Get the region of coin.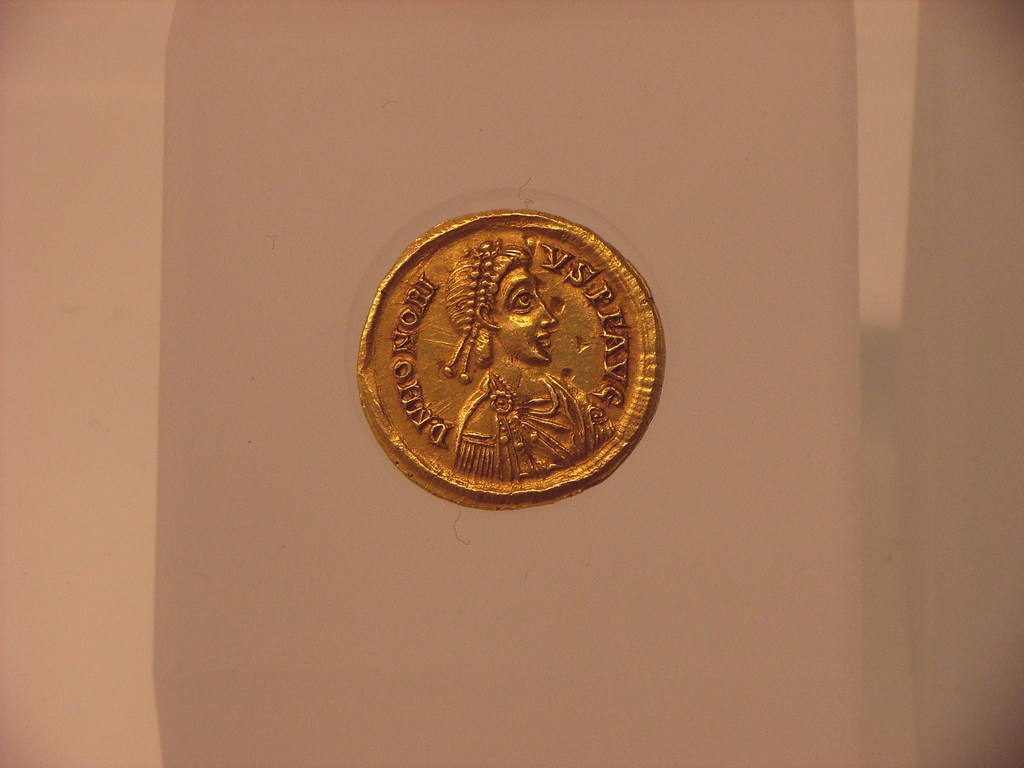
x1=356 y1=209 x2=663 y2=508.
